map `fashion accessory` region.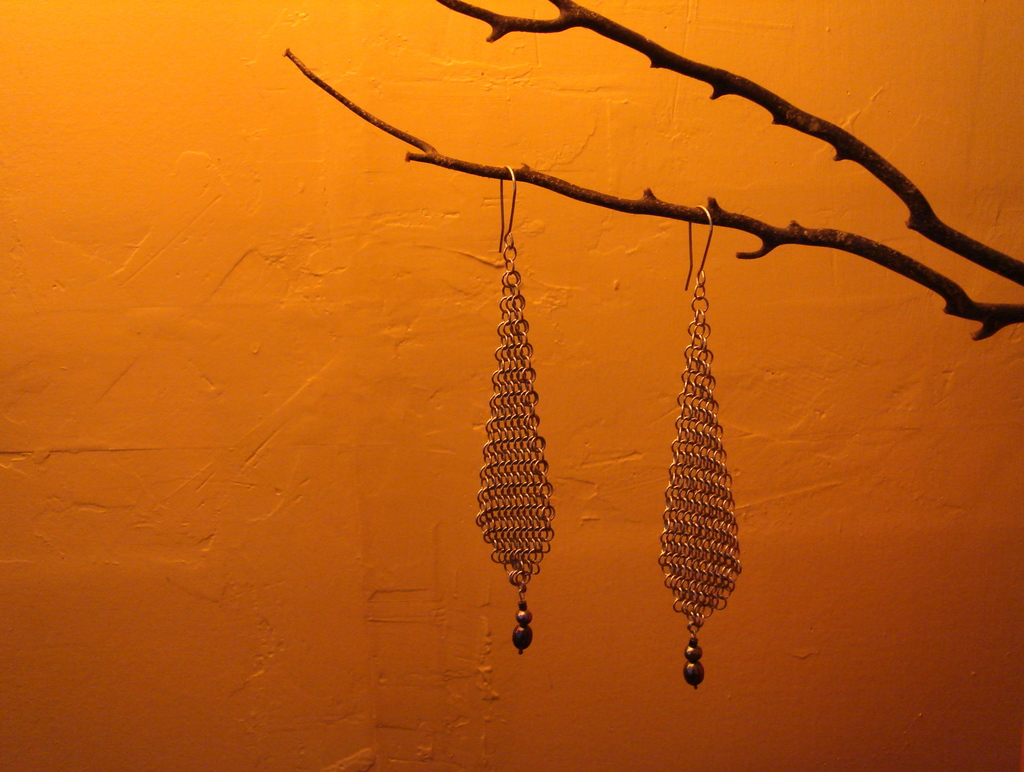
Mapped to crop(662, 205, 743, 693).
